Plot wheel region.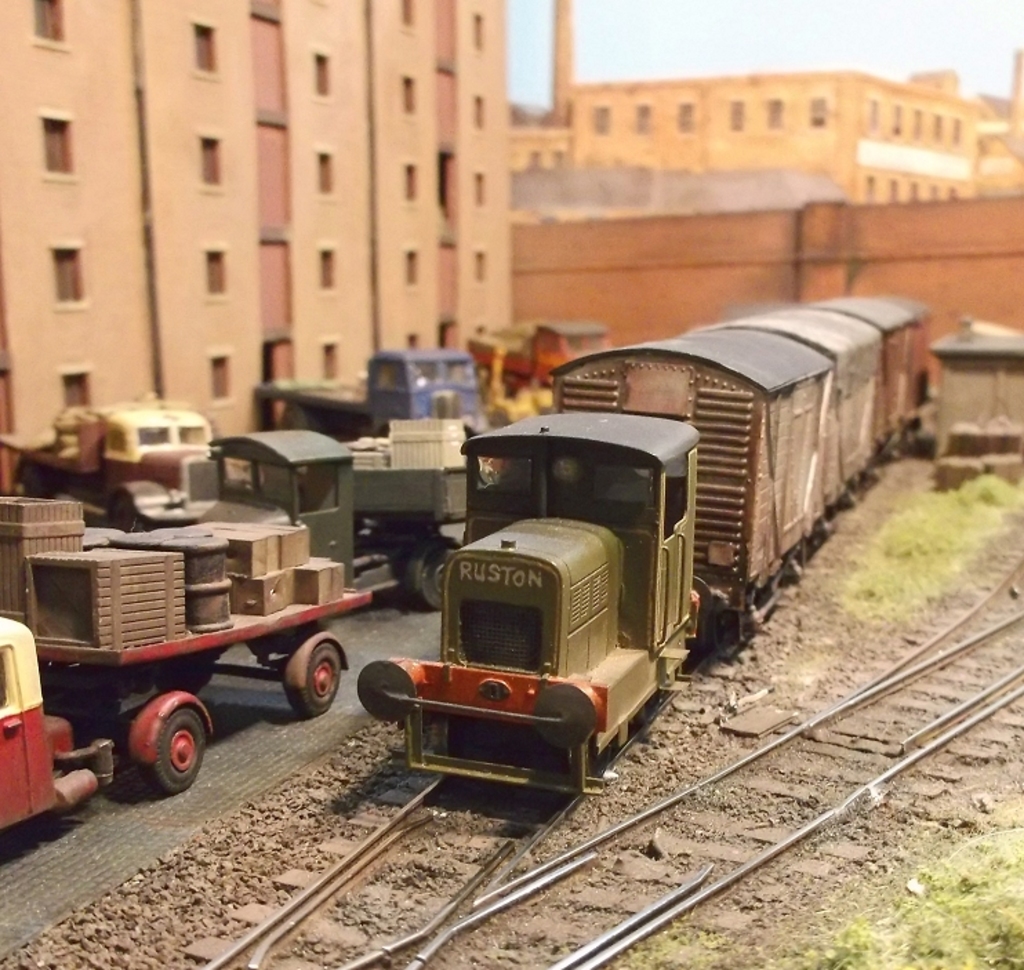
Plotted at (421, 545, 447, 608).
